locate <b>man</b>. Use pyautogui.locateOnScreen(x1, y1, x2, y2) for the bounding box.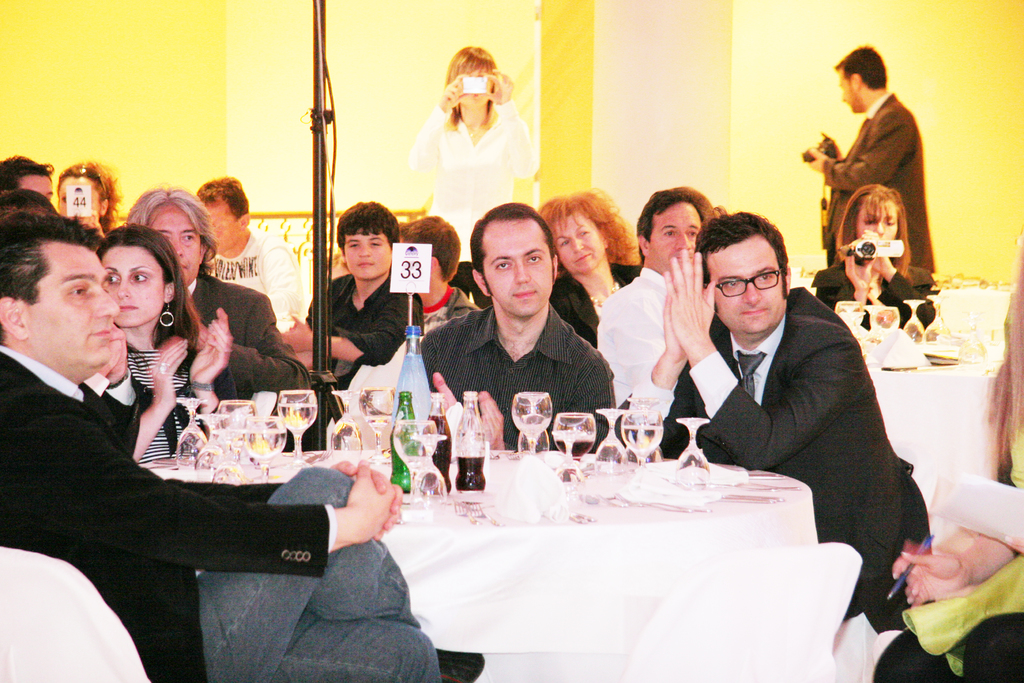
pyautogui.locateOnScreen(283, 201, 419, 387).
